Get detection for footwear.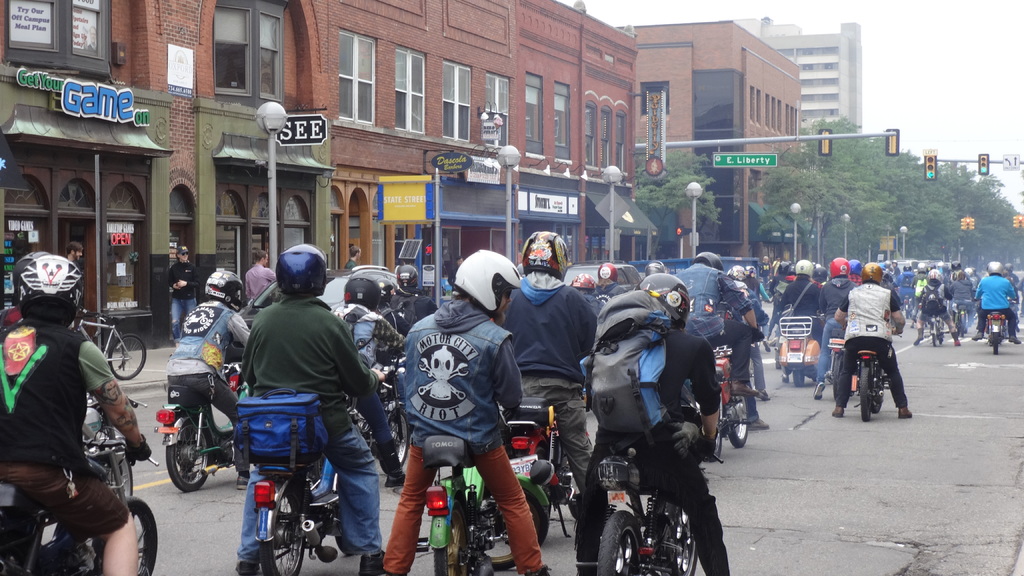
Detection: box=[911, 326, 924, 344].
